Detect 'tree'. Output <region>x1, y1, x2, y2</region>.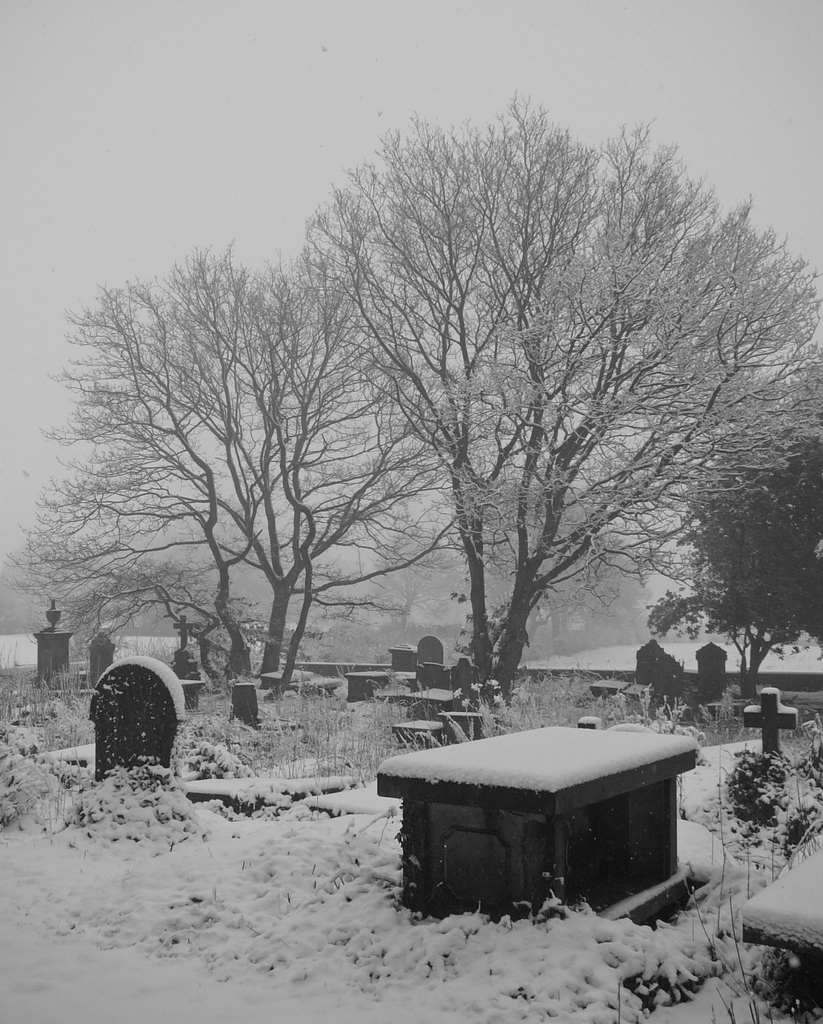
<region>624, 347, 822, 678</region>.
